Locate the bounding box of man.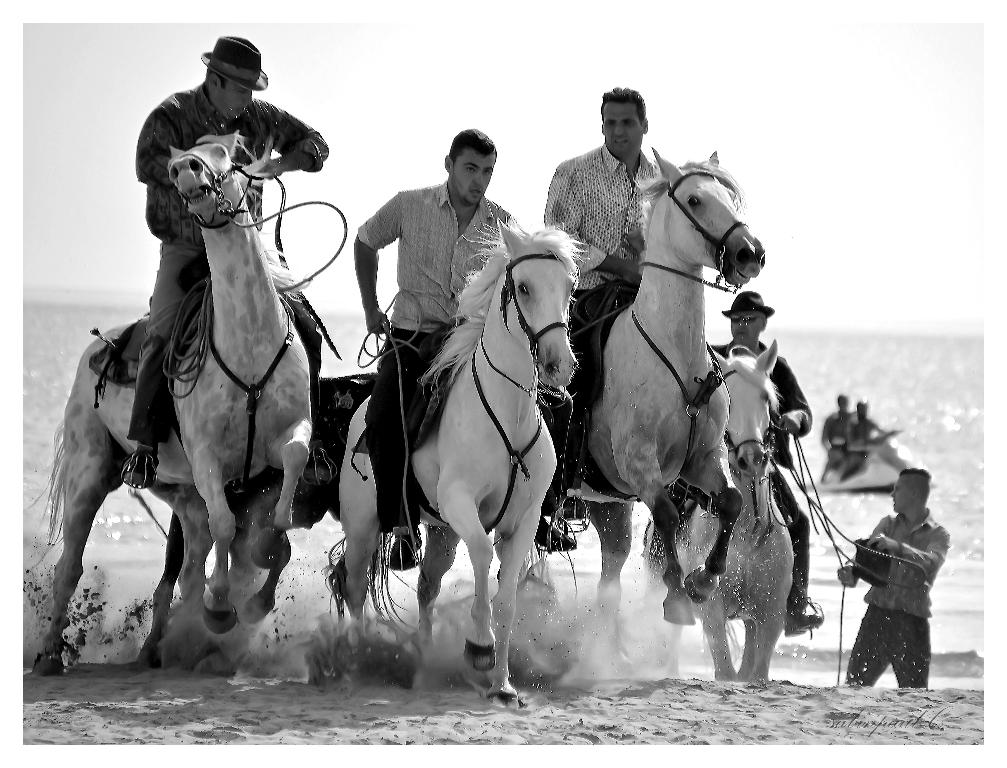
Bounding box: 648 283 823 638.
